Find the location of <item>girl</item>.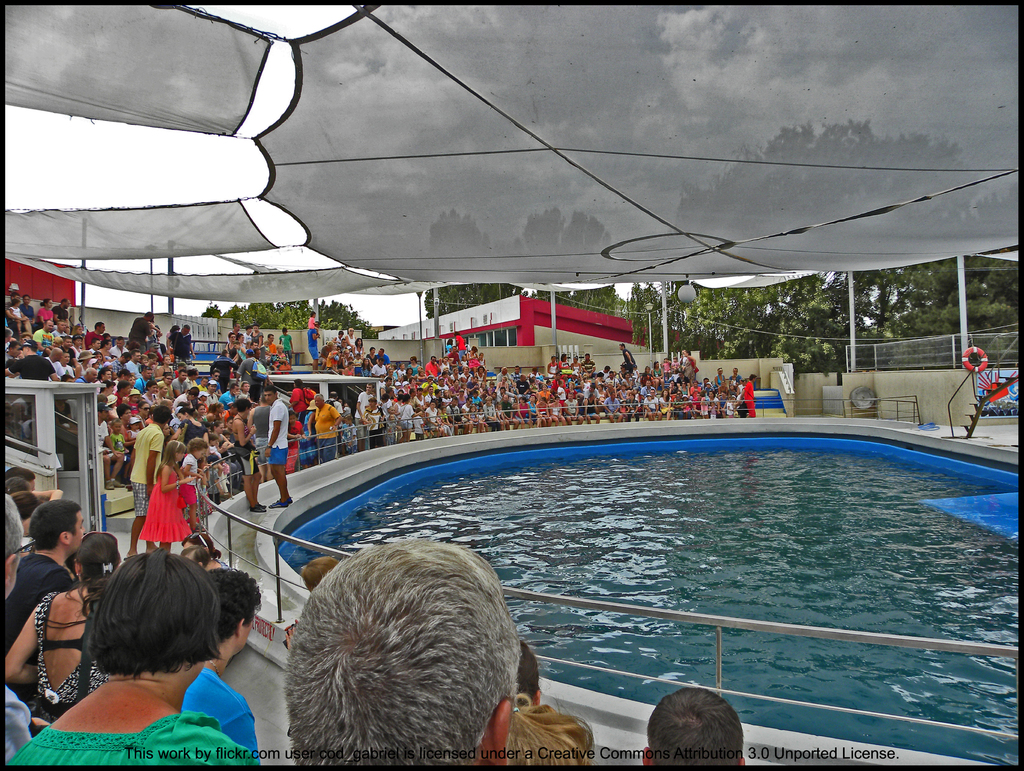
Location: crop(396, 359, 406, 377).
